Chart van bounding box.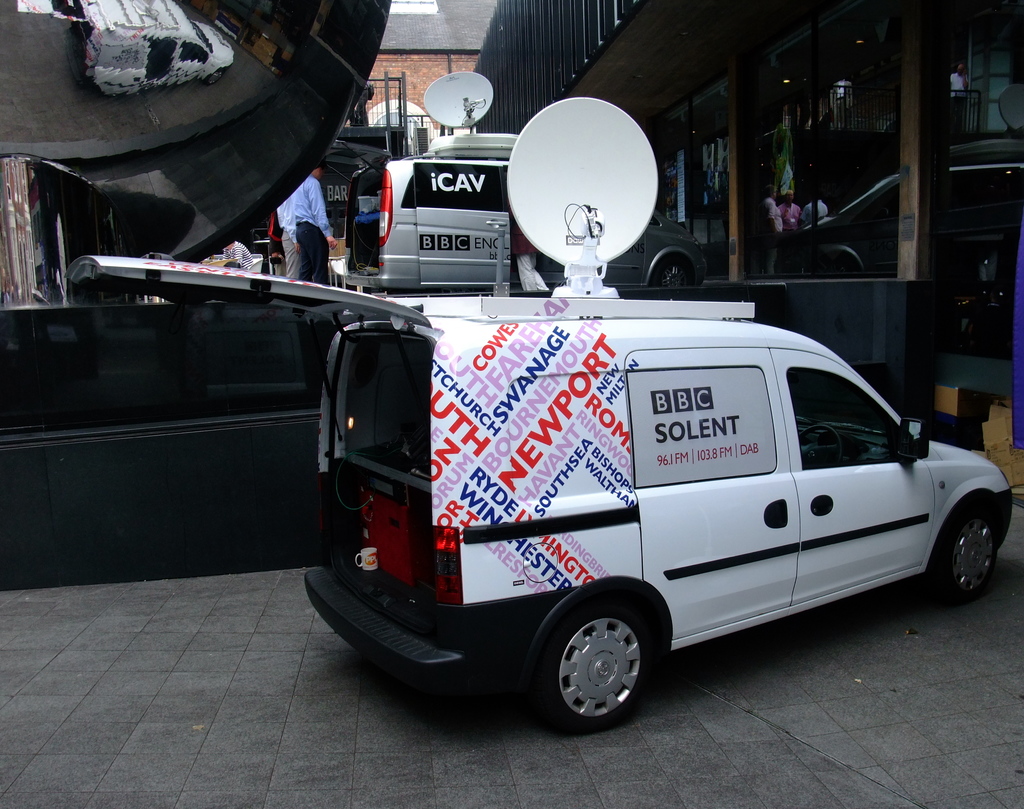
Charted: pyautogui.locateOnScreen(330, 69, 715, 292).
